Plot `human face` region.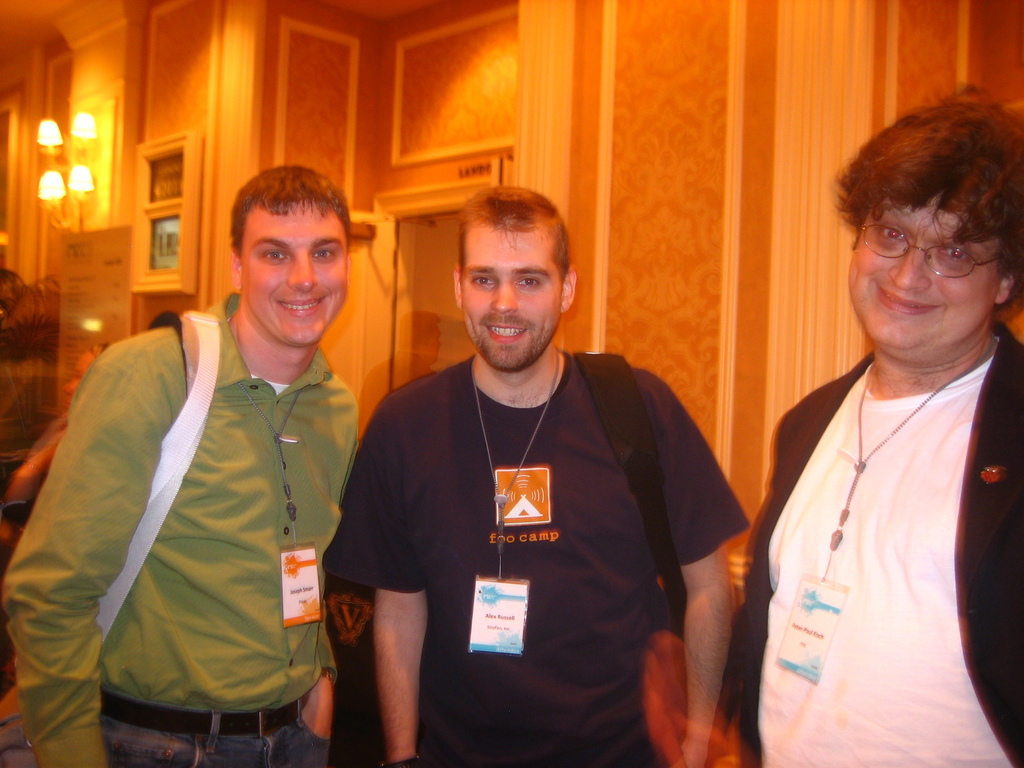
Plotted at l=461, t=231, r=563, b=367.
